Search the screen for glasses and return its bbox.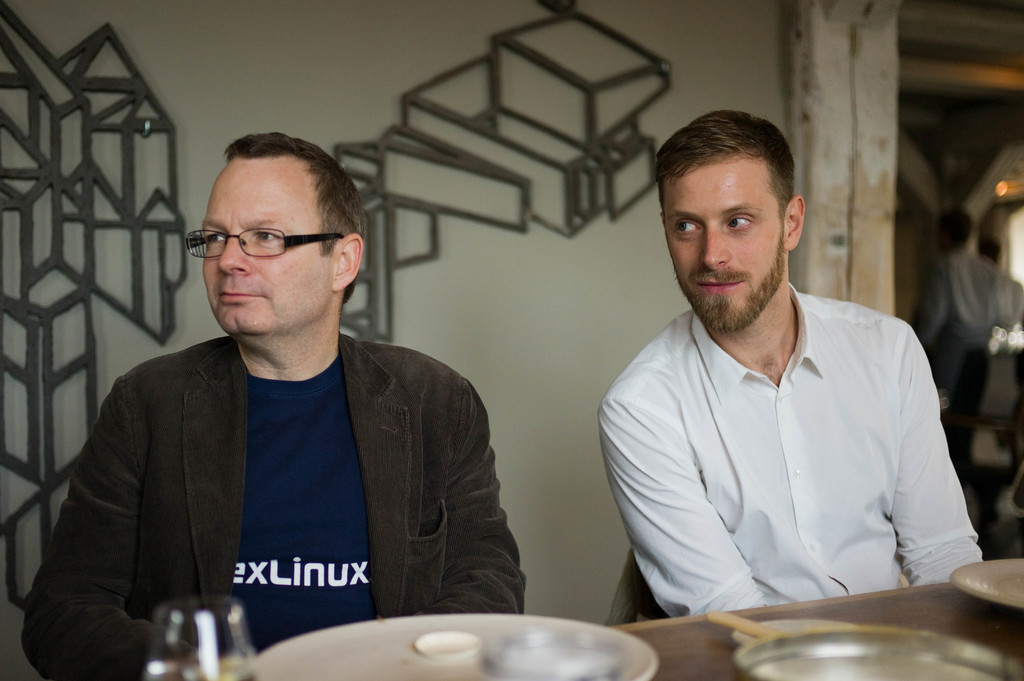
Found: (188, 226, 344, 259).
